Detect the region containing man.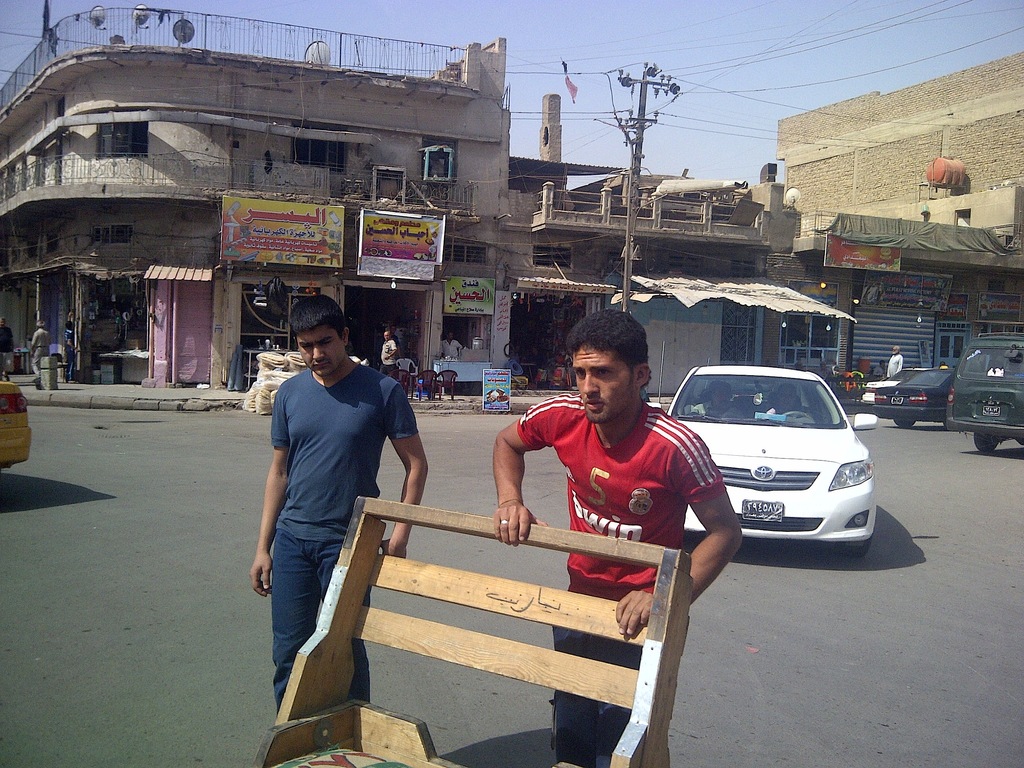
[492, 307, 744, 767].
